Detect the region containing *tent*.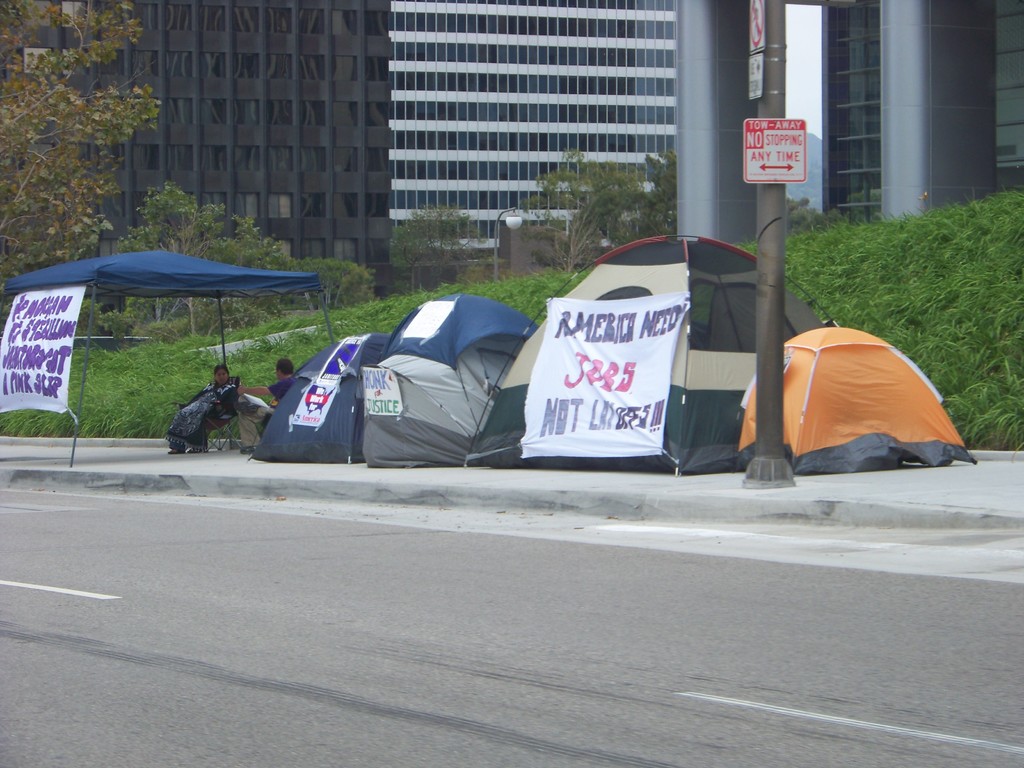
0,234,329,479.
